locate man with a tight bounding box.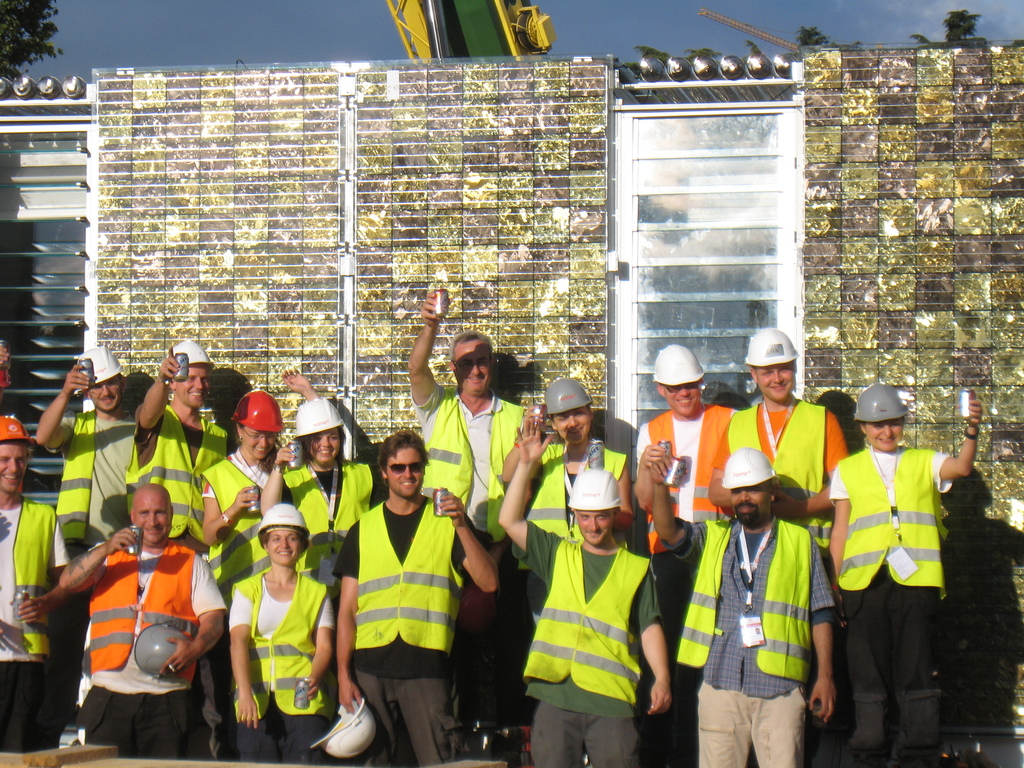
Rect(32, 346, 138, 662).
